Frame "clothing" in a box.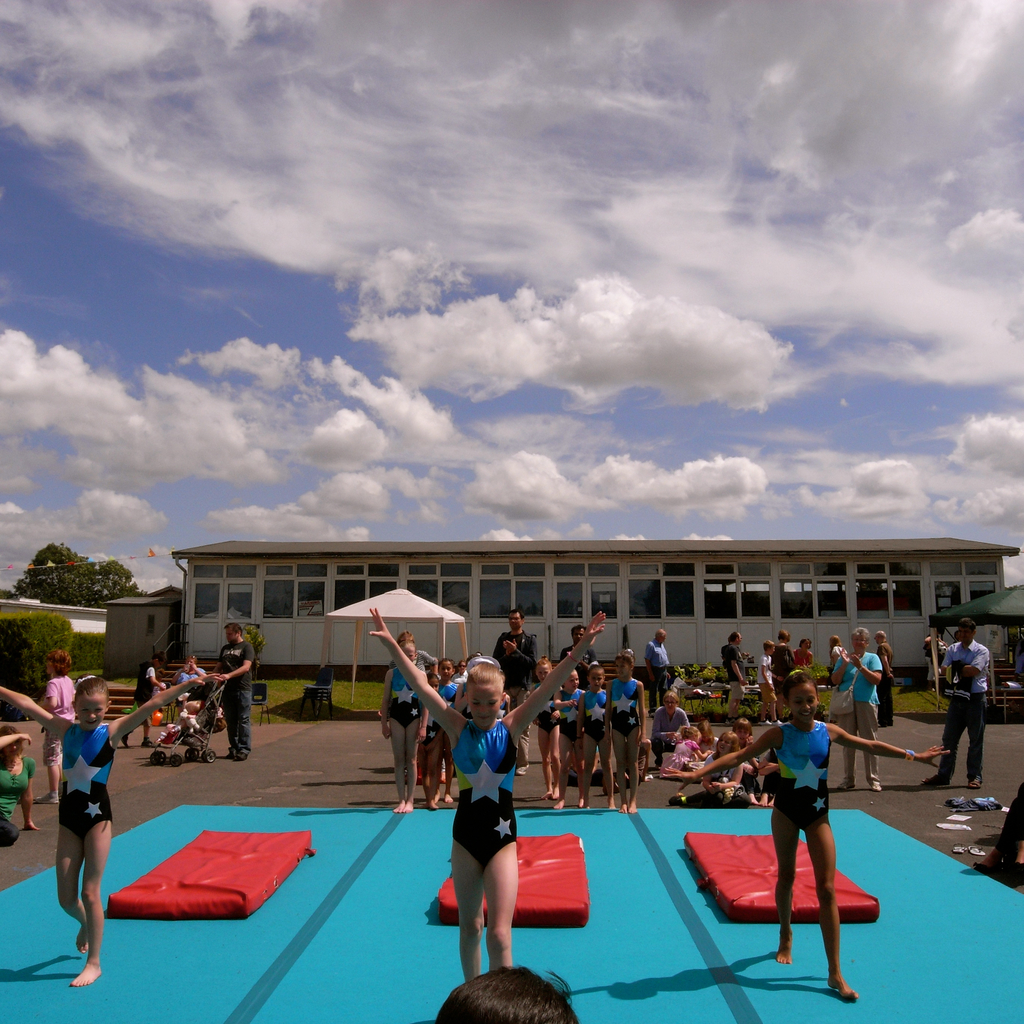
l=0, t=746, r=35, b=829.
